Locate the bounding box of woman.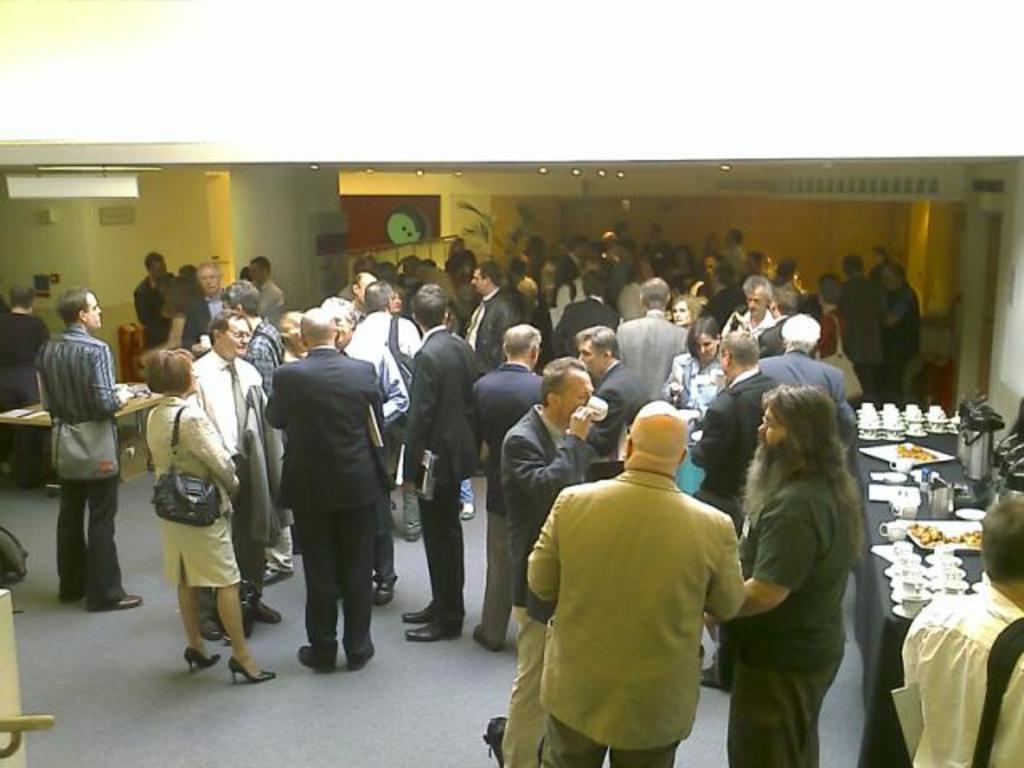
Bounding box: bbox(125, 354, 277, 685).
